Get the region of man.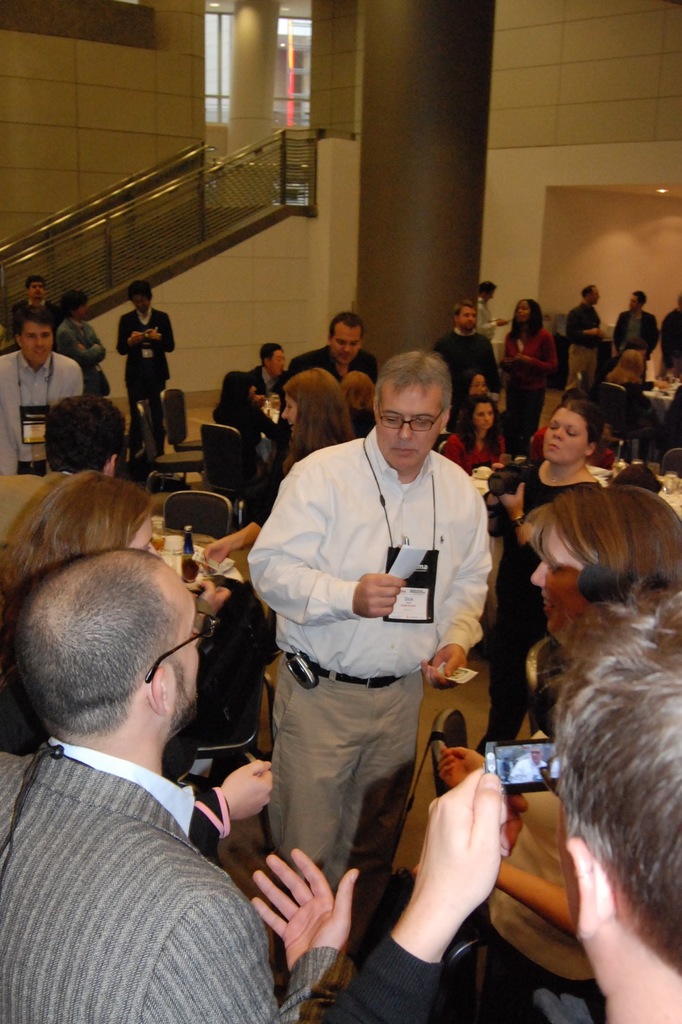
(0,392,134,548).
